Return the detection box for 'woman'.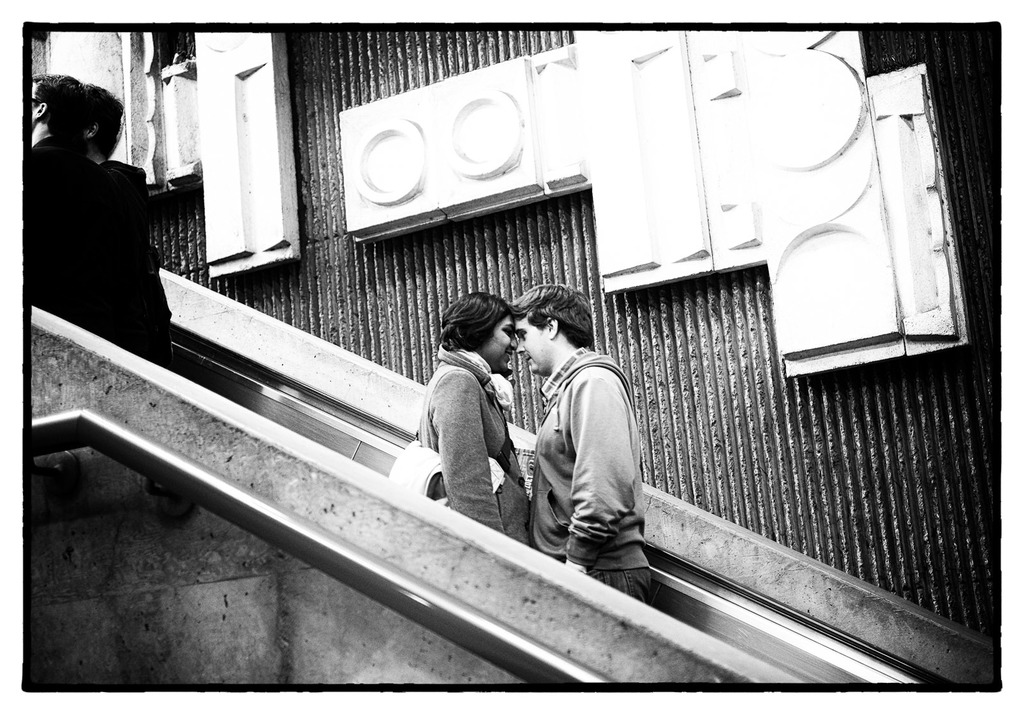
x1=416 y1=294 x2=533 y2=547.
